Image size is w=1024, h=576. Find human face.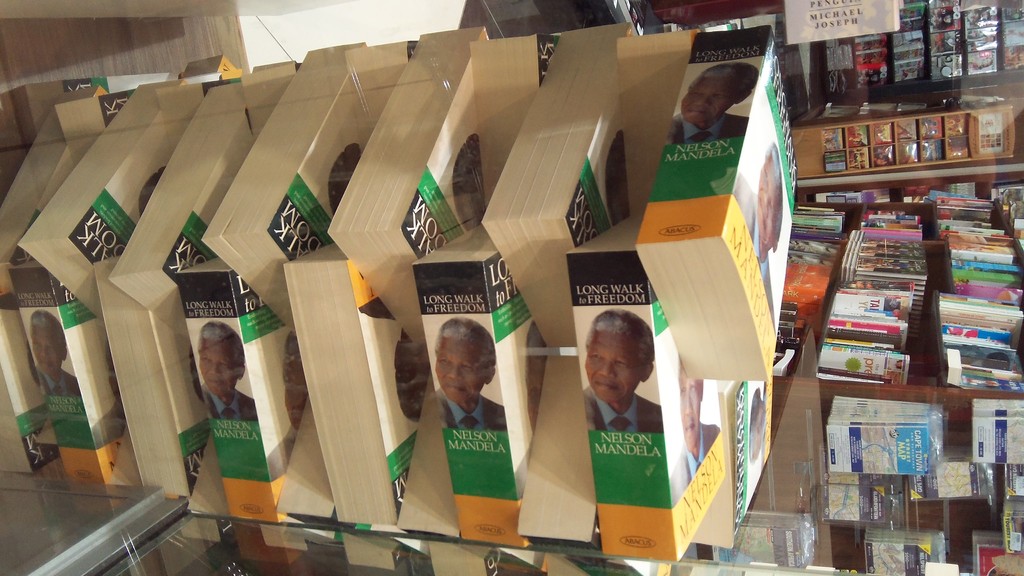
x1=579 y1=312 x2=662 y2=410.
